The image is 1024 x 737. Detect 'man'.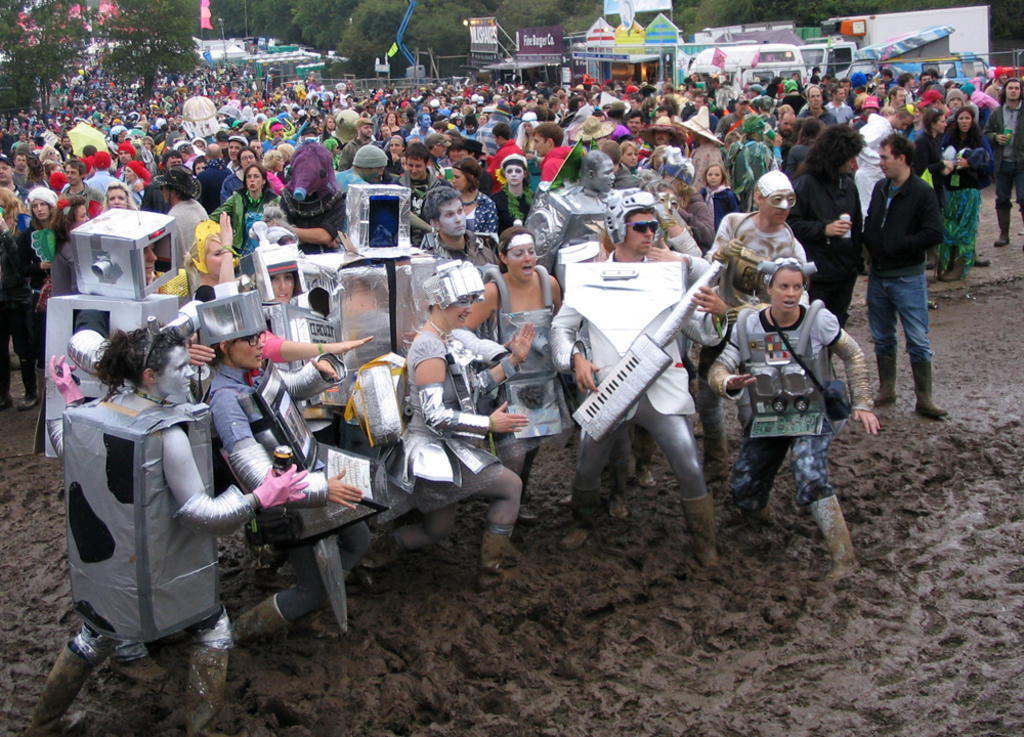
Detection: detection(193, 147, 225, 217).
